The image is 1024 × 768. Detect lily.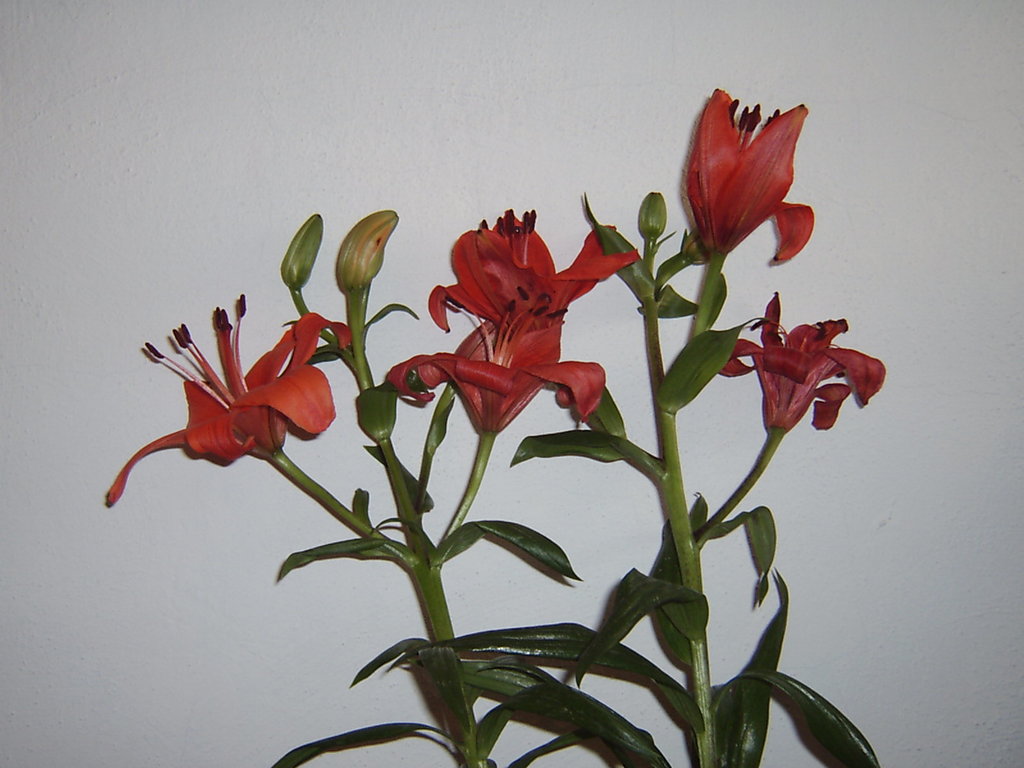
Detection: left=427, top=207, right=639, bottom=324.
